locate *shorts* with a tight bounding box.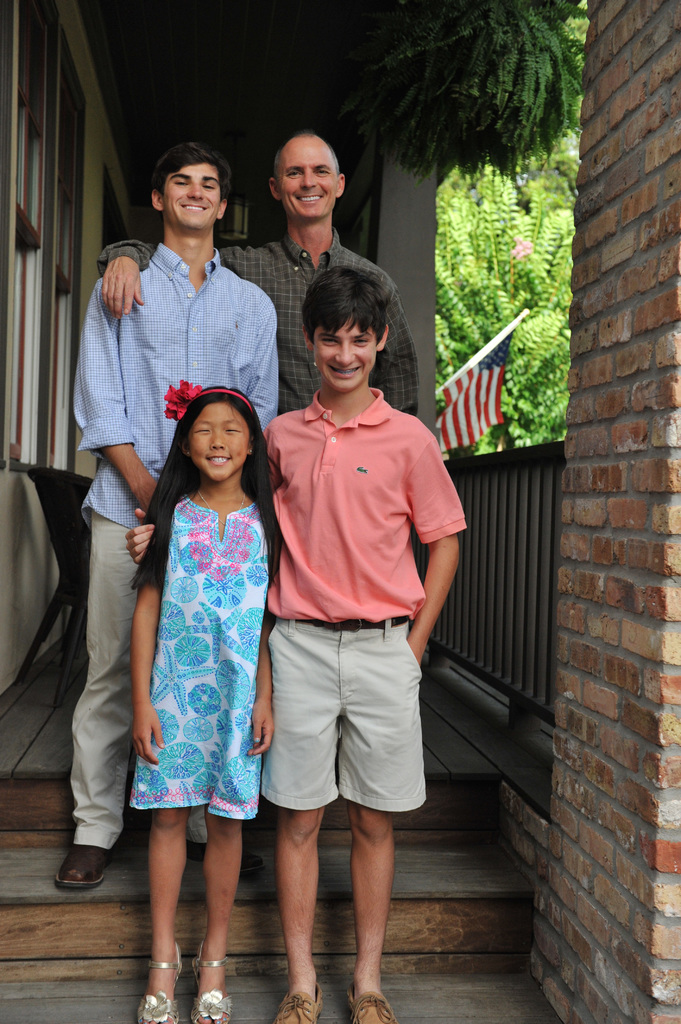
left=257, top=619, right=426, bottom=814.
